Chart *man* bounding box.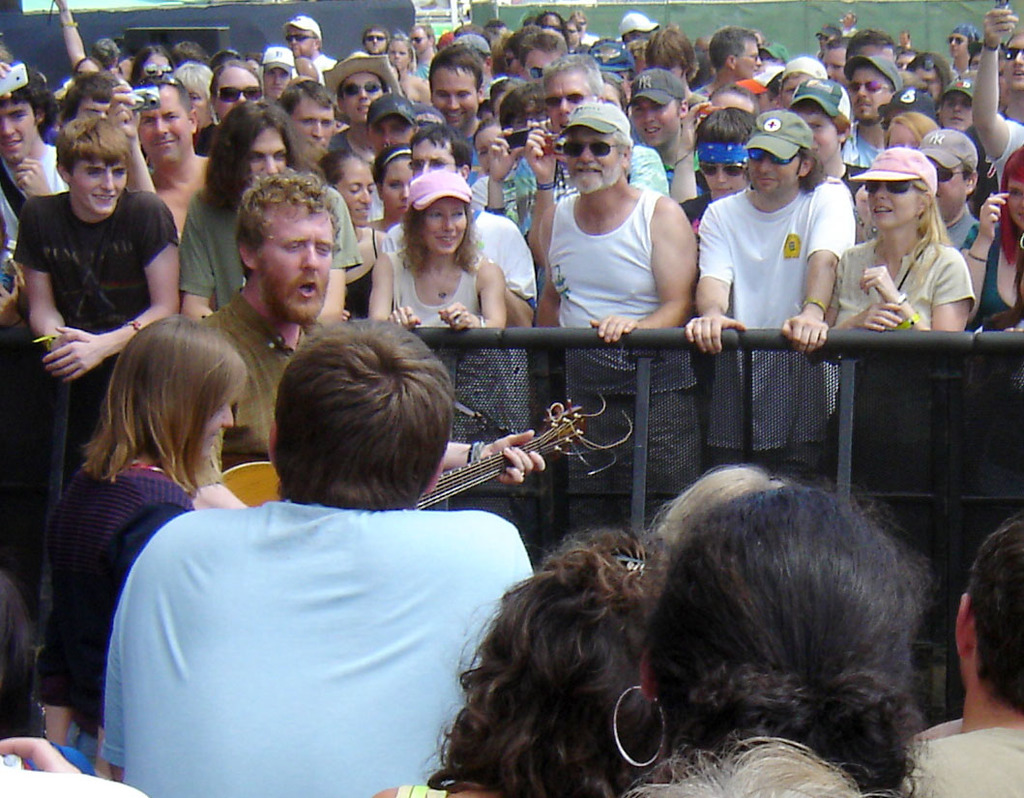
Charted: box(99, 315, 538, 797).
